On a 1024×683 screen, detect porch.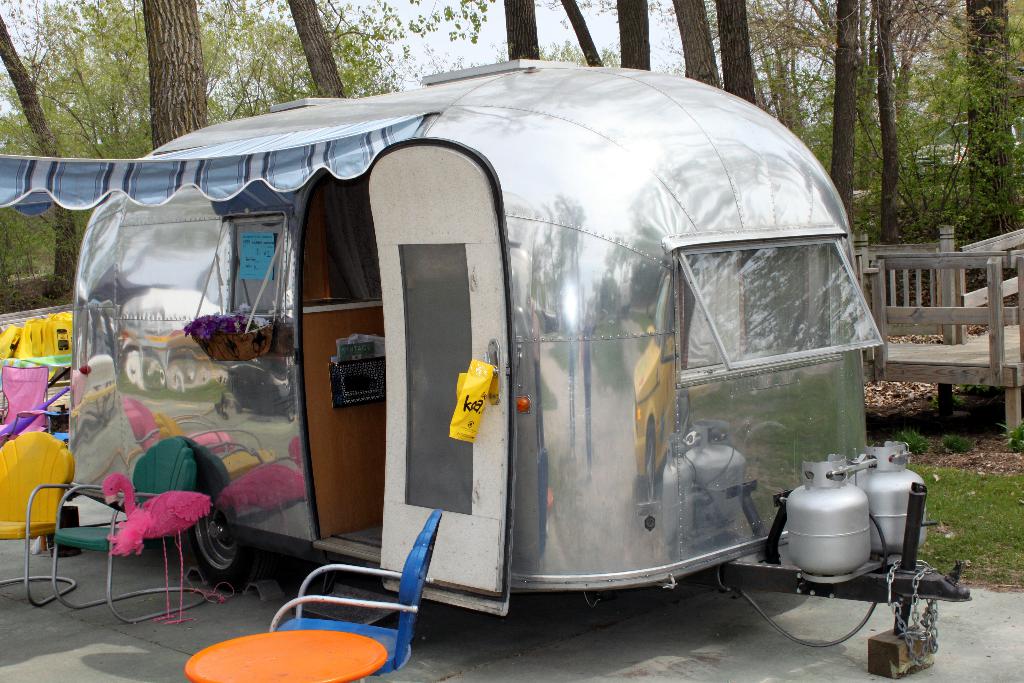
left=0, top=381, right=1023, bottom=682.
